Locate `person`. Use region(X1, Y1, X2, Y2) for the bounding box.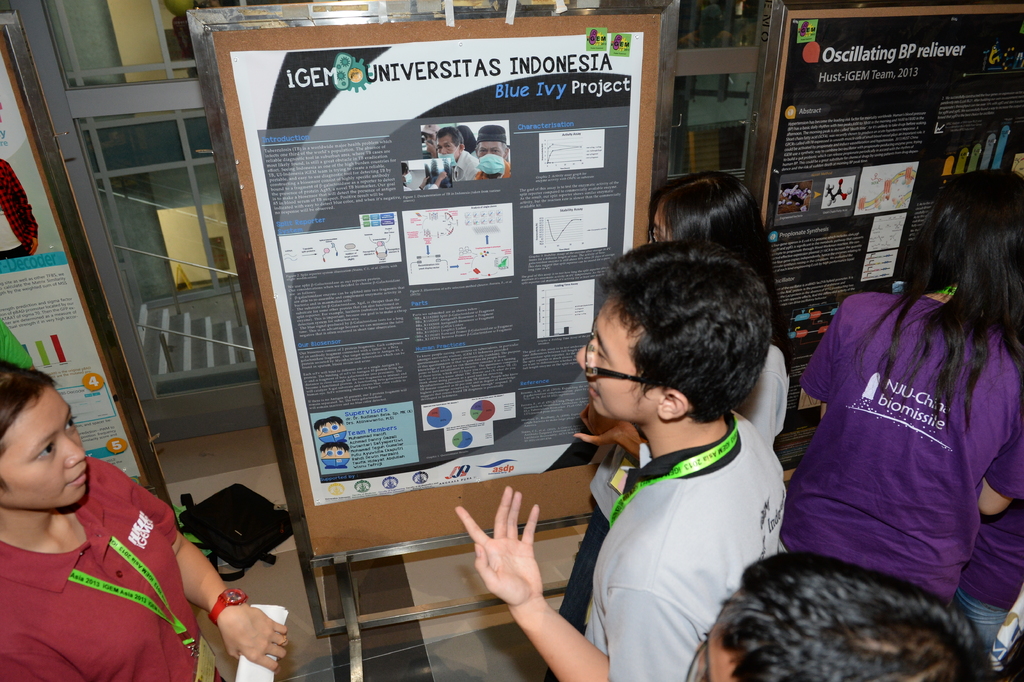
region(436, 128, 478, 180).
